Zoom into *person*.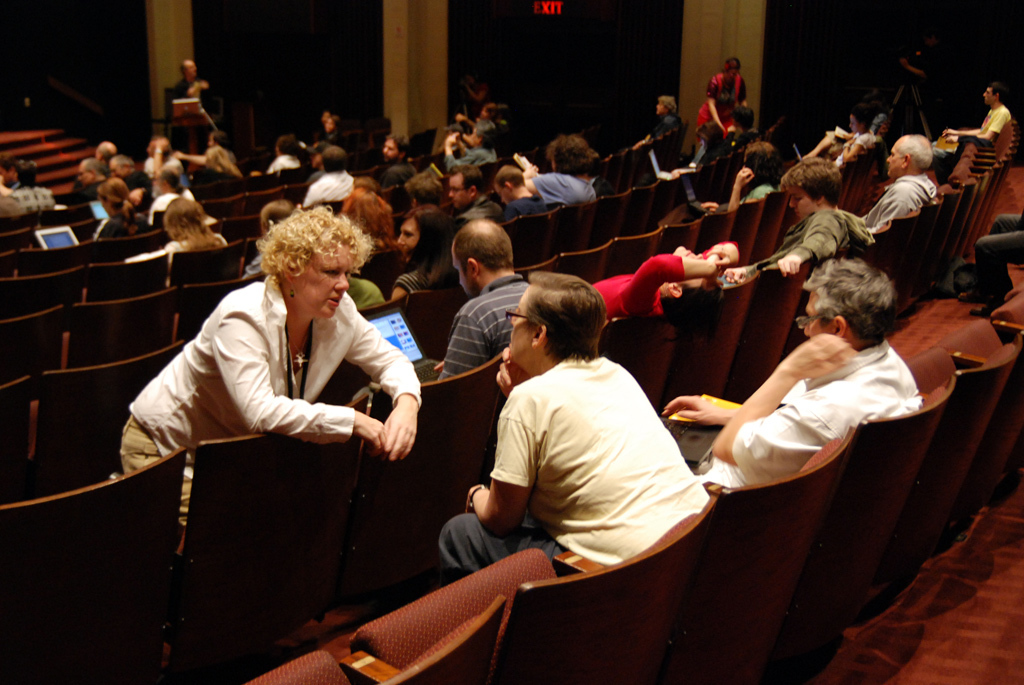
Zoom target: (left=123, top=167, right=162, bottom=234).
